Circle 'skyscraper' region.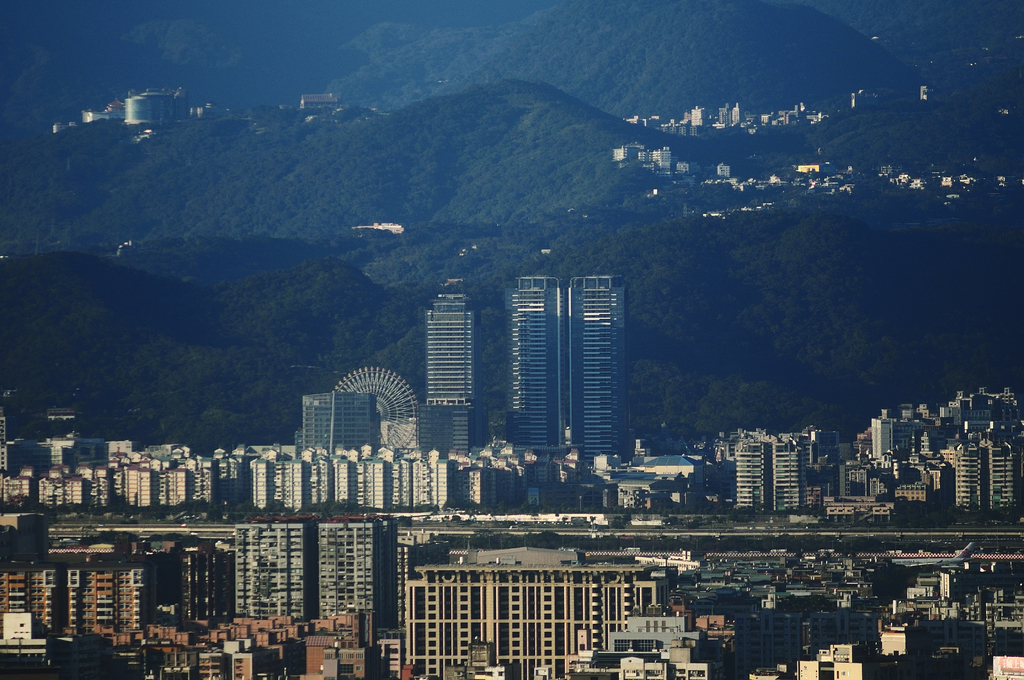
Region: (left=504, top=277, right=564, bottom=455).
